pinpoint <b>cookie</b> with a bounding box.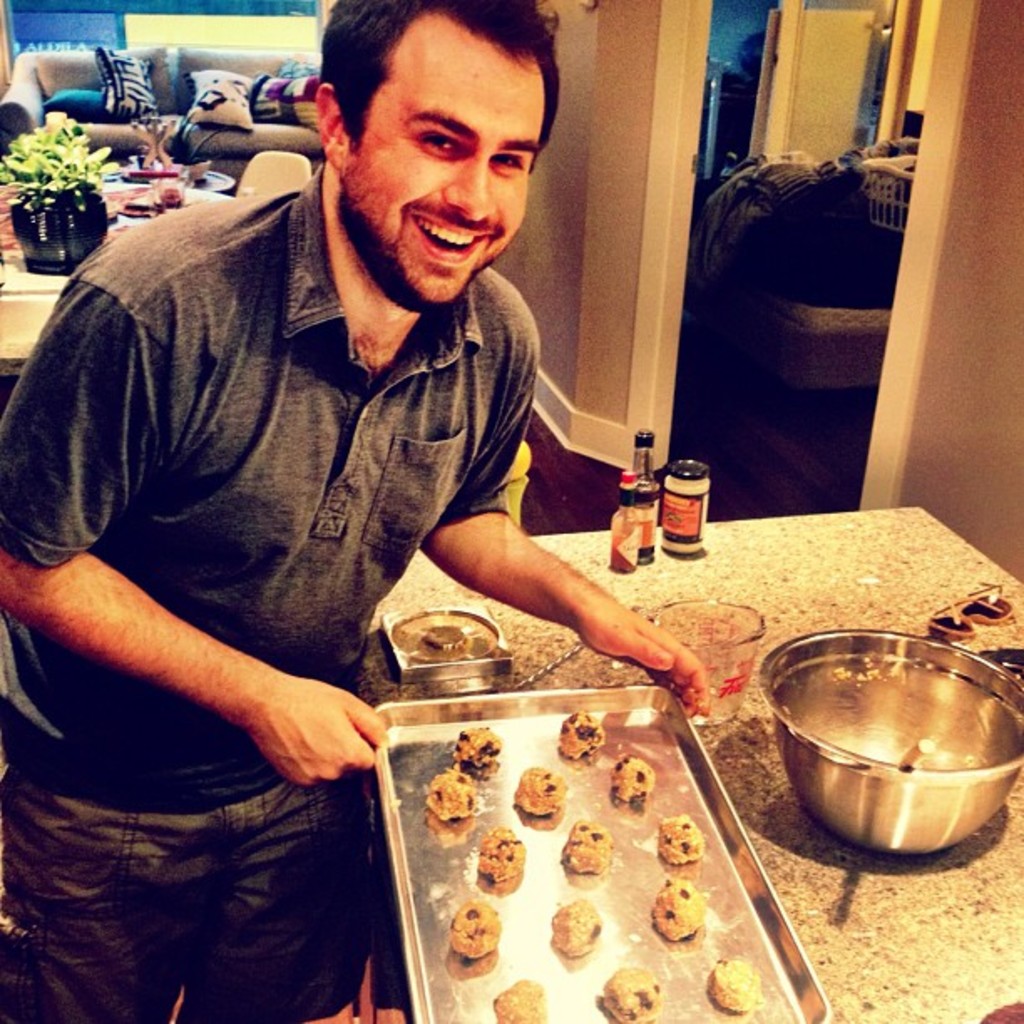
region(557, 815, 616, 877).
